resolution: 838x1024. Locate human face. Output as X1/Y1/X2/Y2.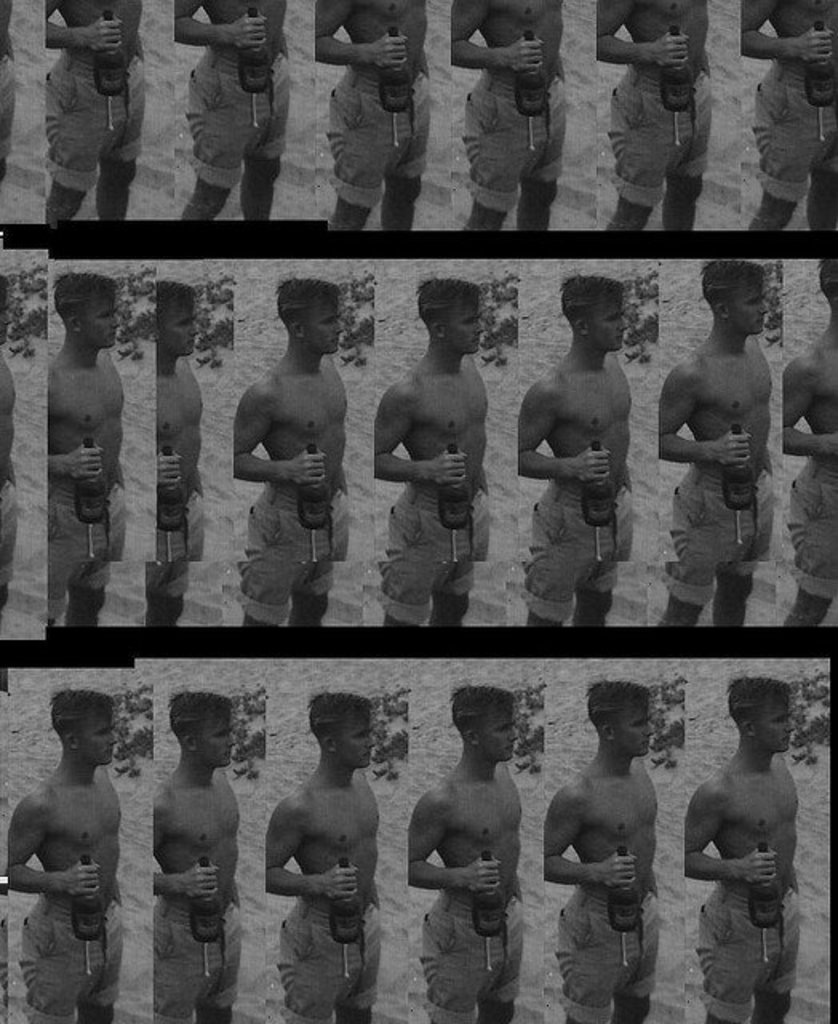
203/714/238/768.
